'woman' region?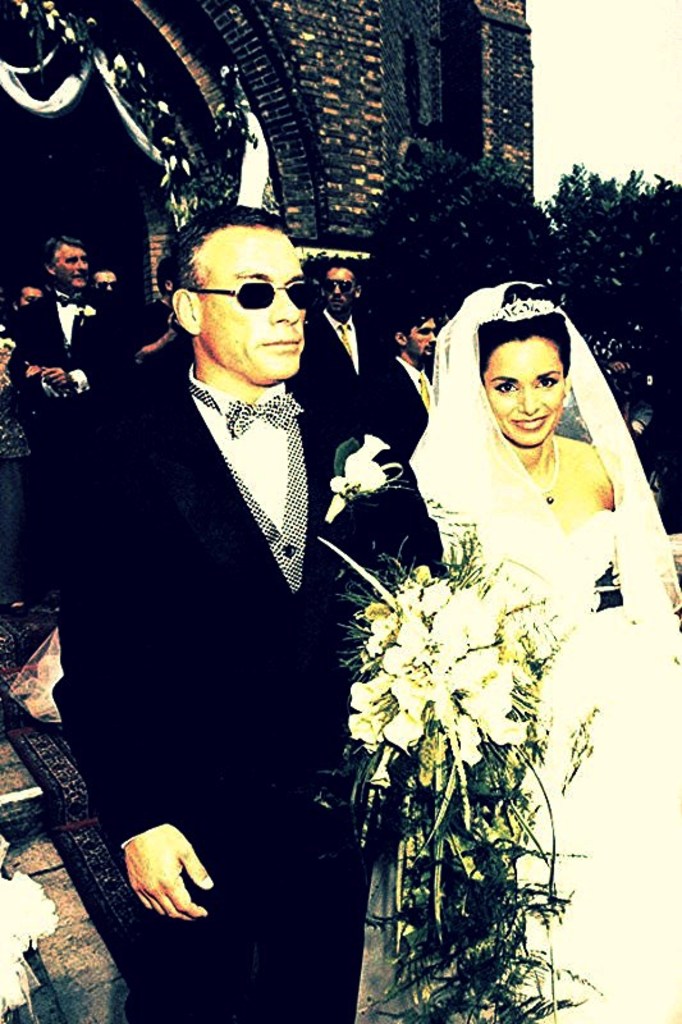
locate(370, 279, 656, 881)
